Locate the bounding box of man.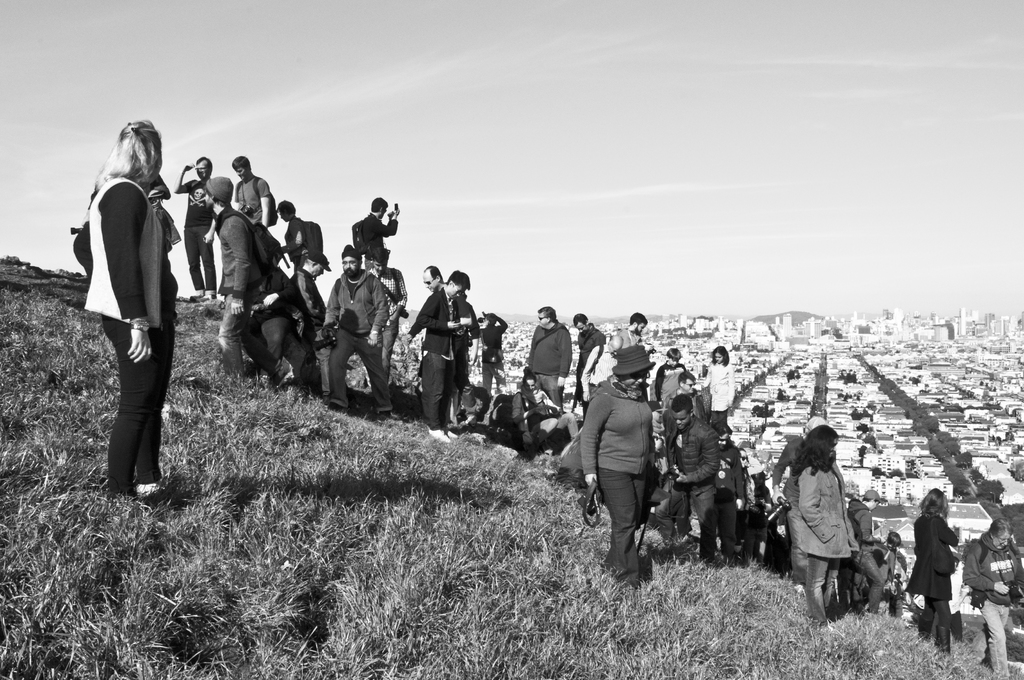
Bounding box: 472/309/513/411.
